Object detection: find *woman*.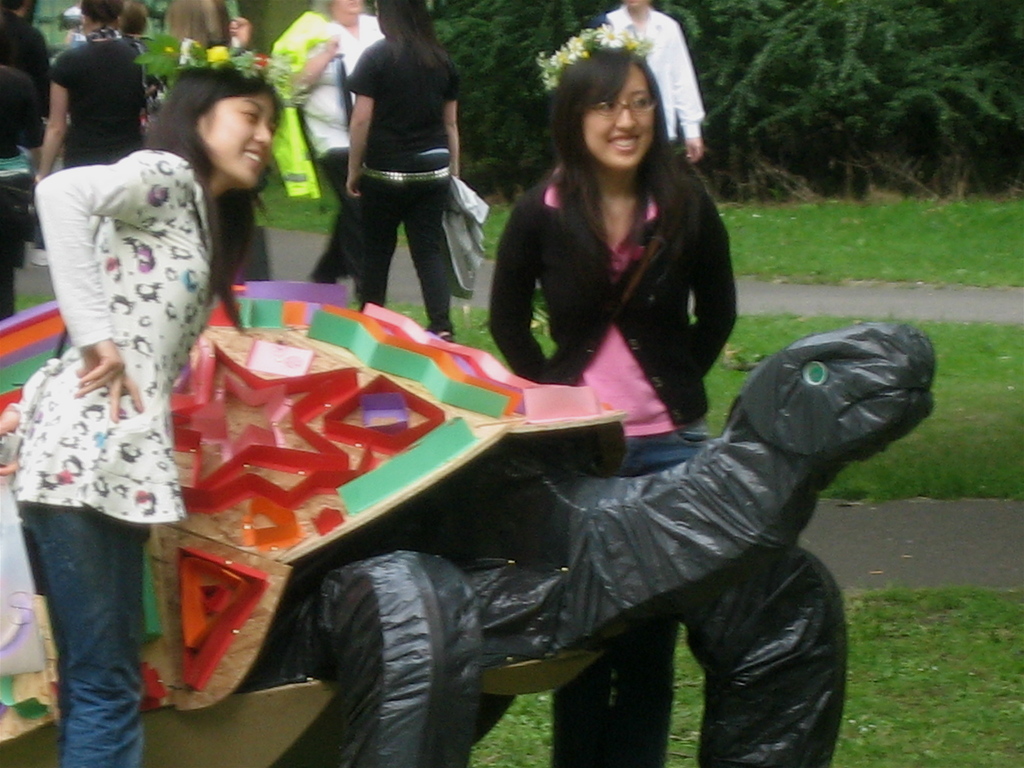
bbox(319, 12, 476, 315).
